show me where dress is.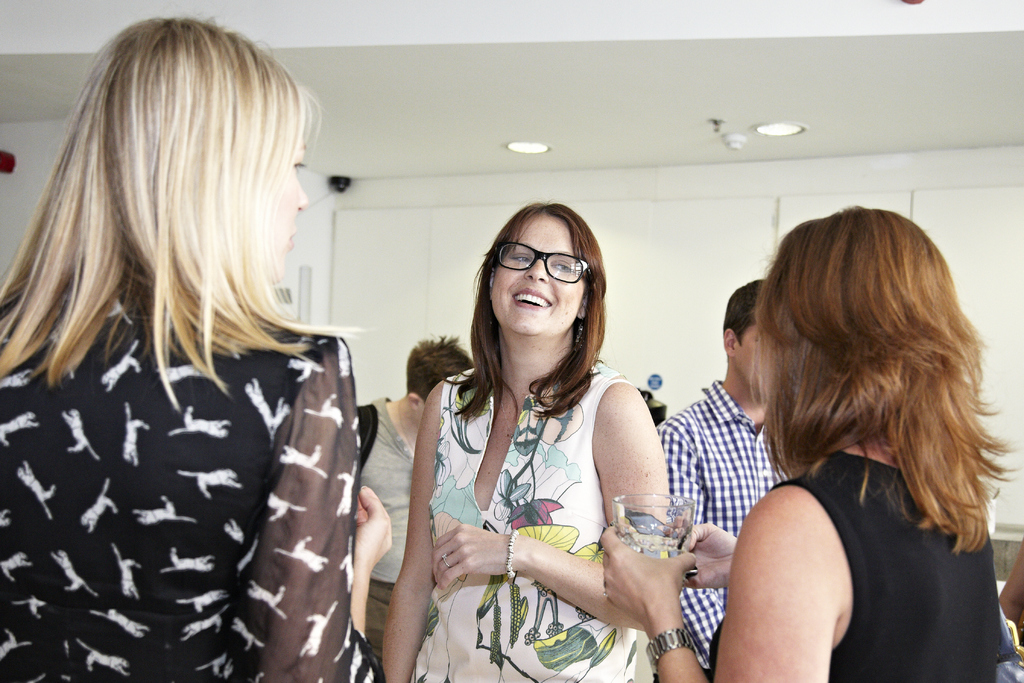
dress is at (433, 333, 655, 646).
